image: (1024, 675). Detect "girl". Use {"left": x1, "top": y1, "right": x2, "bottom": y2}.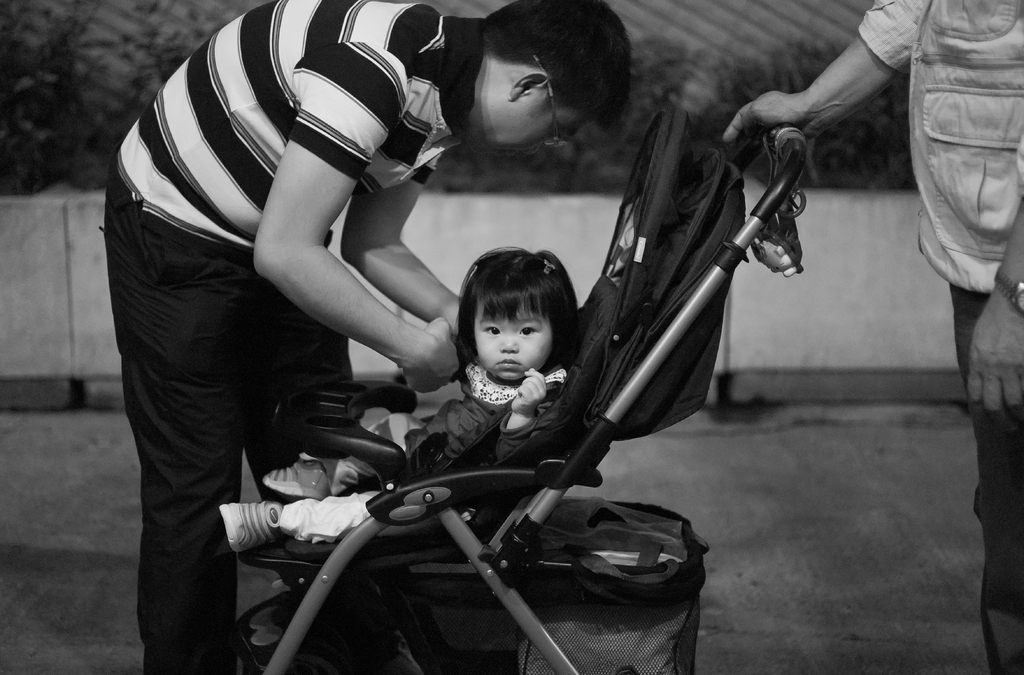
{"left": 215, "top": 240, "right": 580, "bottom": 558}.
